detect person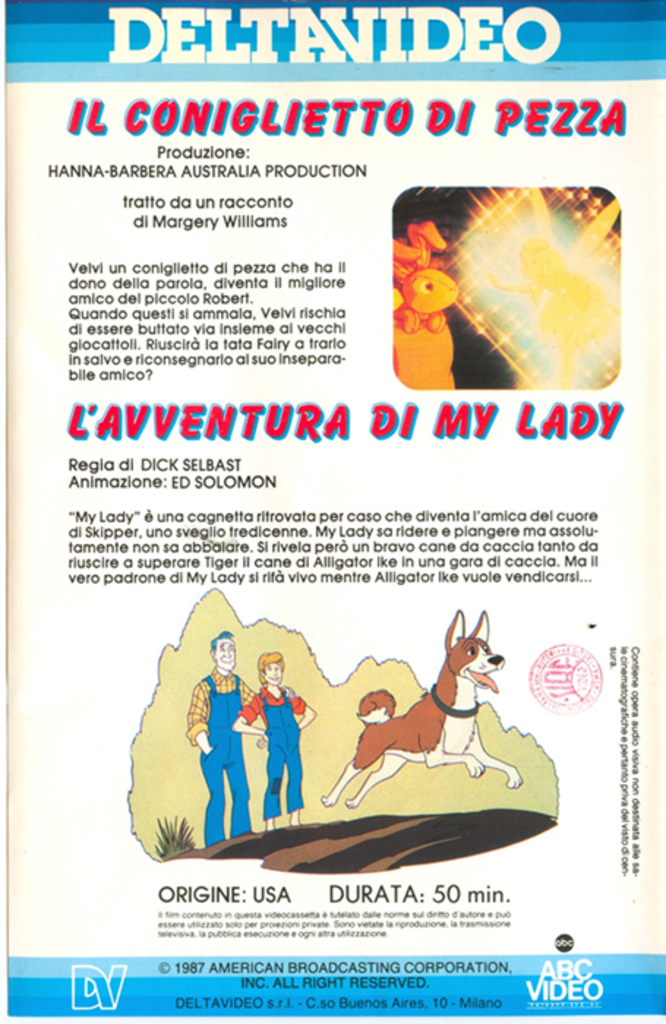
(x1=224, y1=651, x2=318, y2=843)
